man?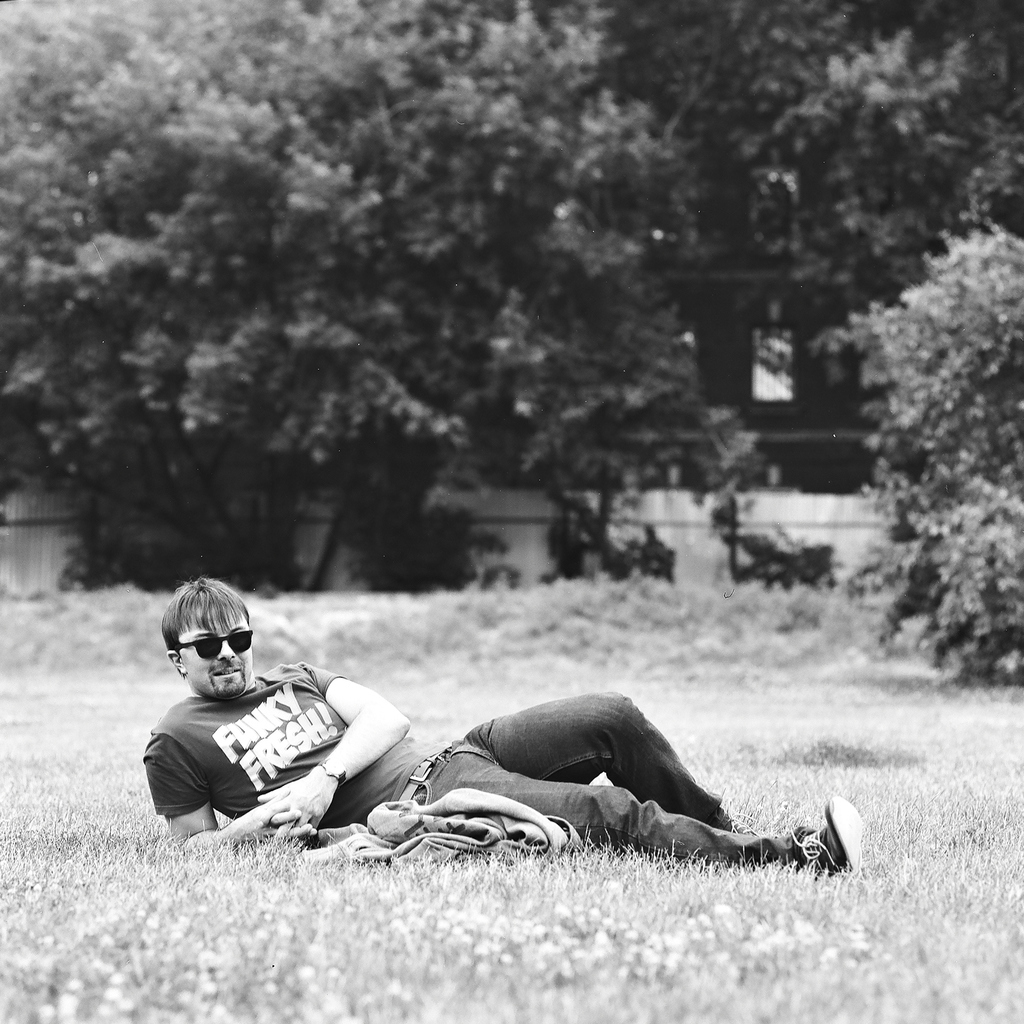
129 566 870 880
